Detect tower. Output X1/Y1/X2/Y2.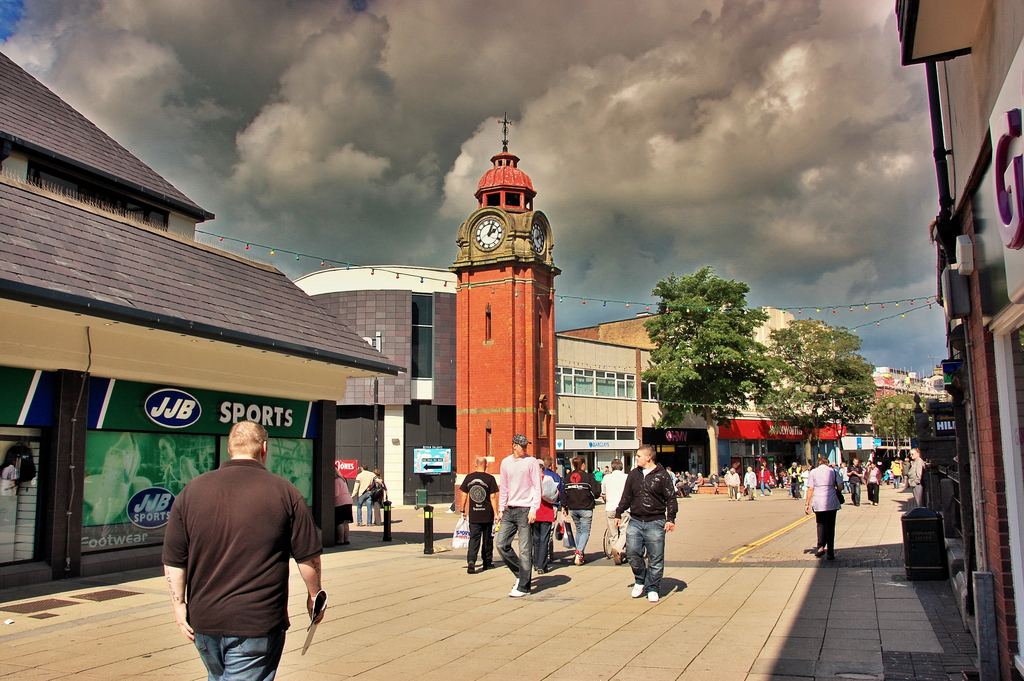
444/105/566/491.
